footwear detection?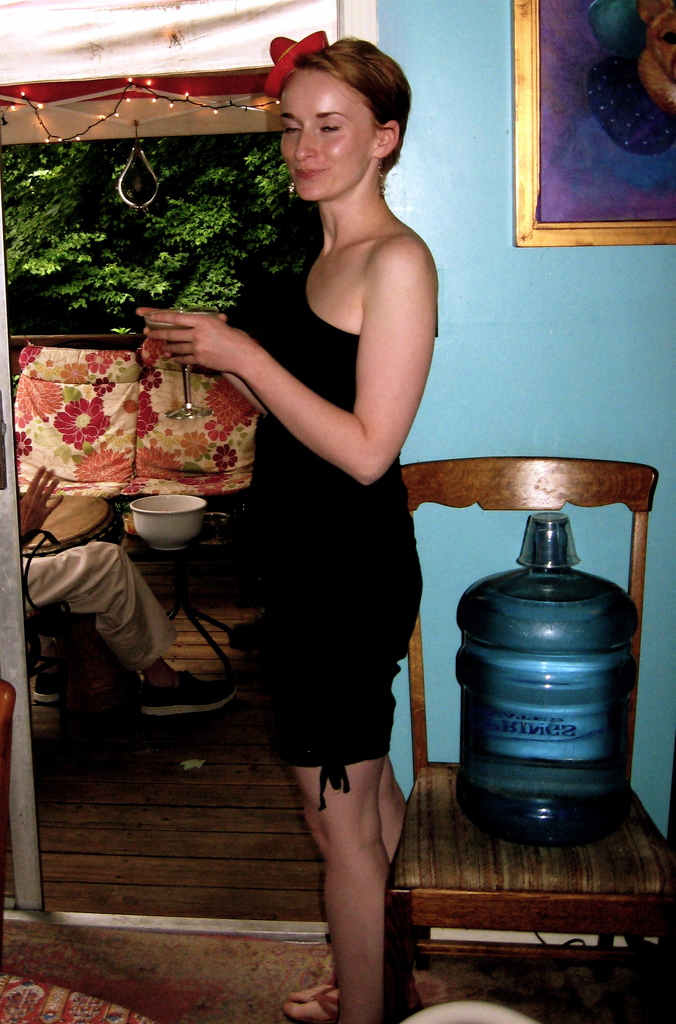
142,669,231,713
